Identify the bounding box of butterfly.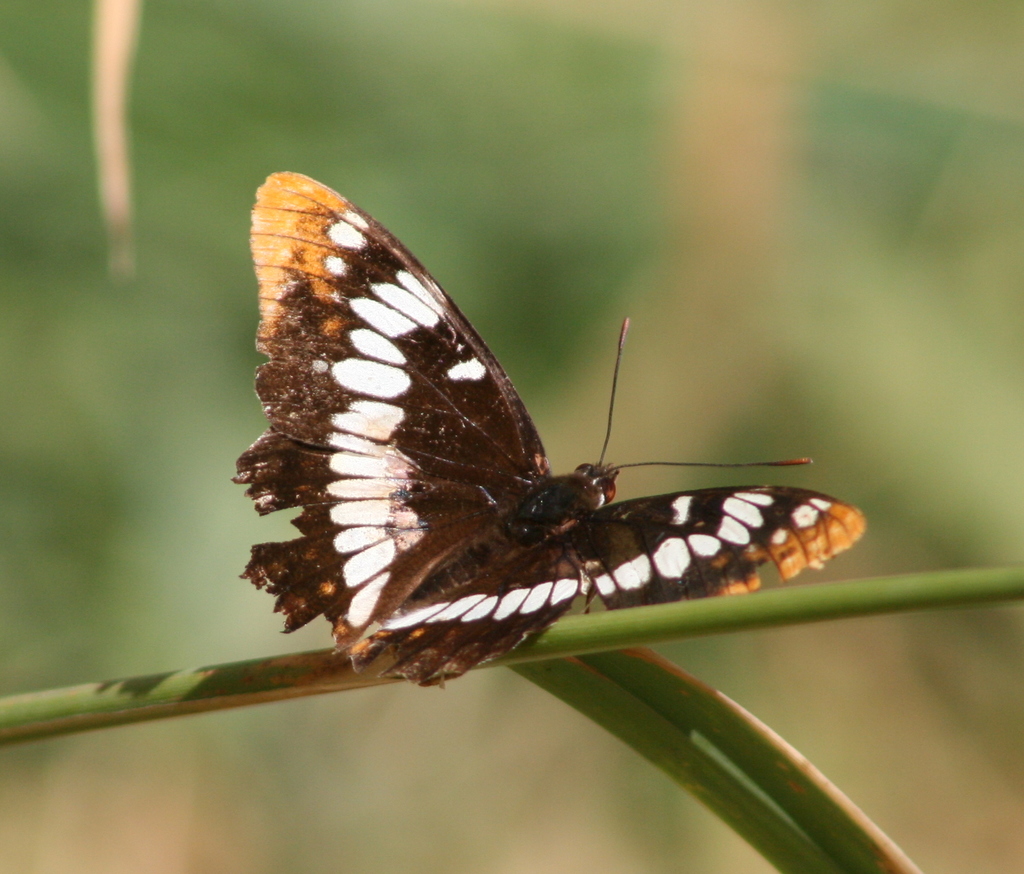
select_region(225, 171, 870, 658).
